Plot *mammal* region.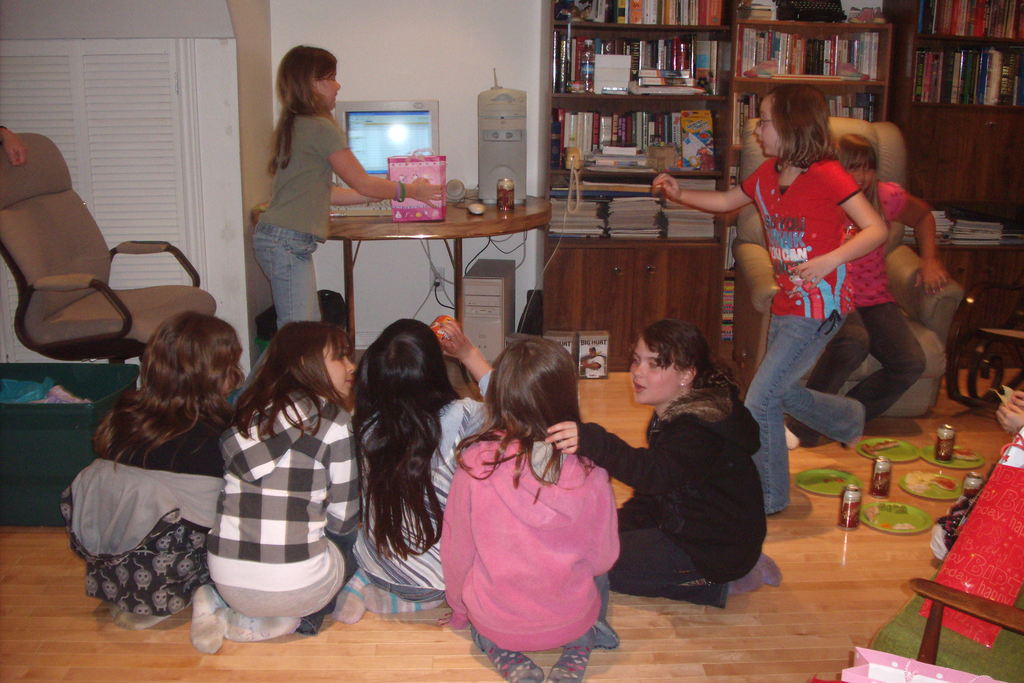
Plotted at [x1=930, y1=390, x2=1023, y2=559].
